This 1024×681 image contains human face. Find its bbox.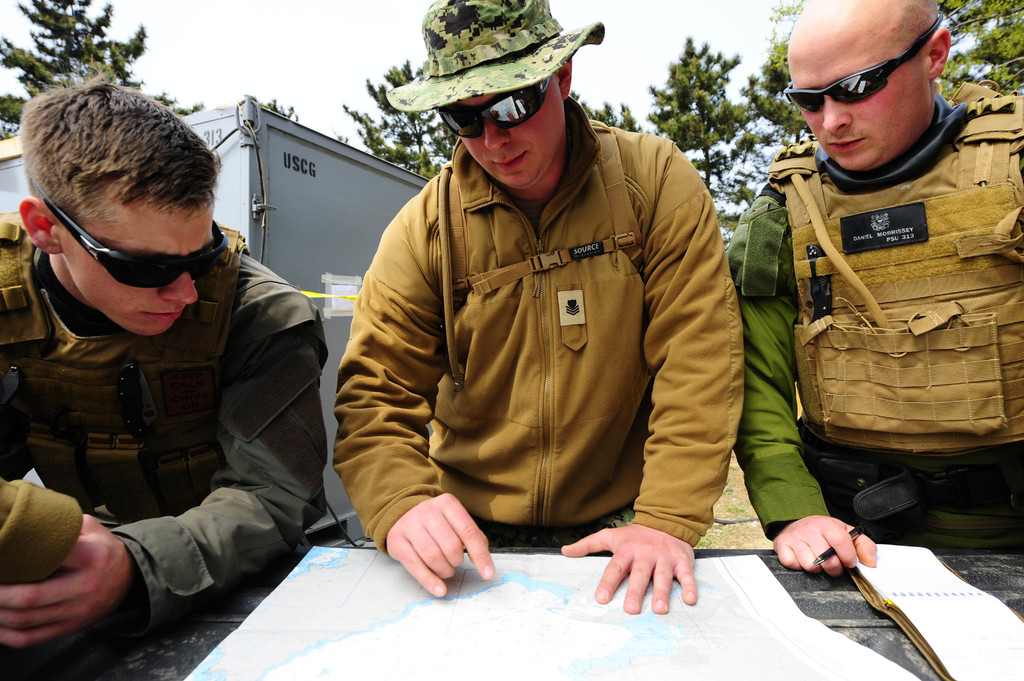
(52, 188, 207, 343).
